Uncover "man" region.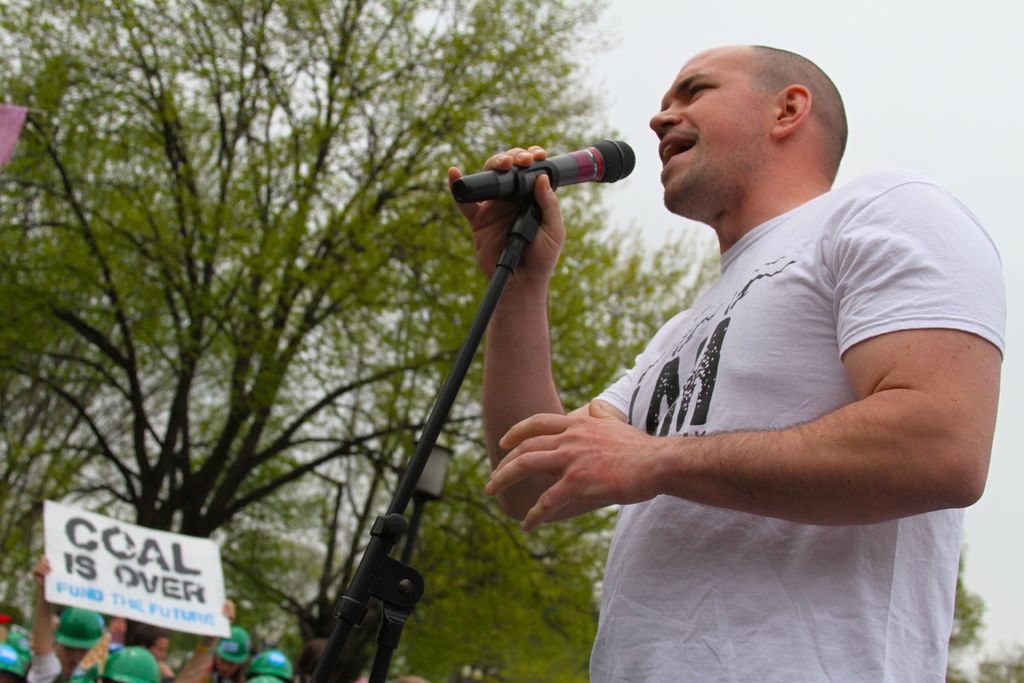
Uncovered: (left=143, top=630, right=181, bottom=675).
